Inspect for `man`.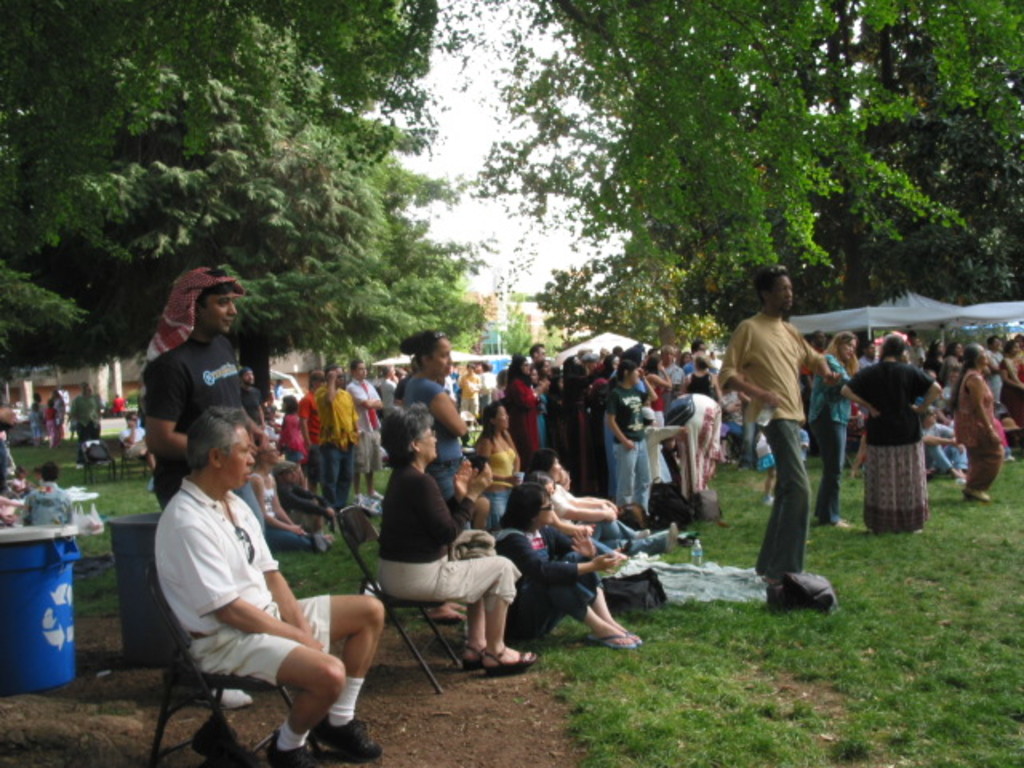
Inspection: 531,341,549,362.
